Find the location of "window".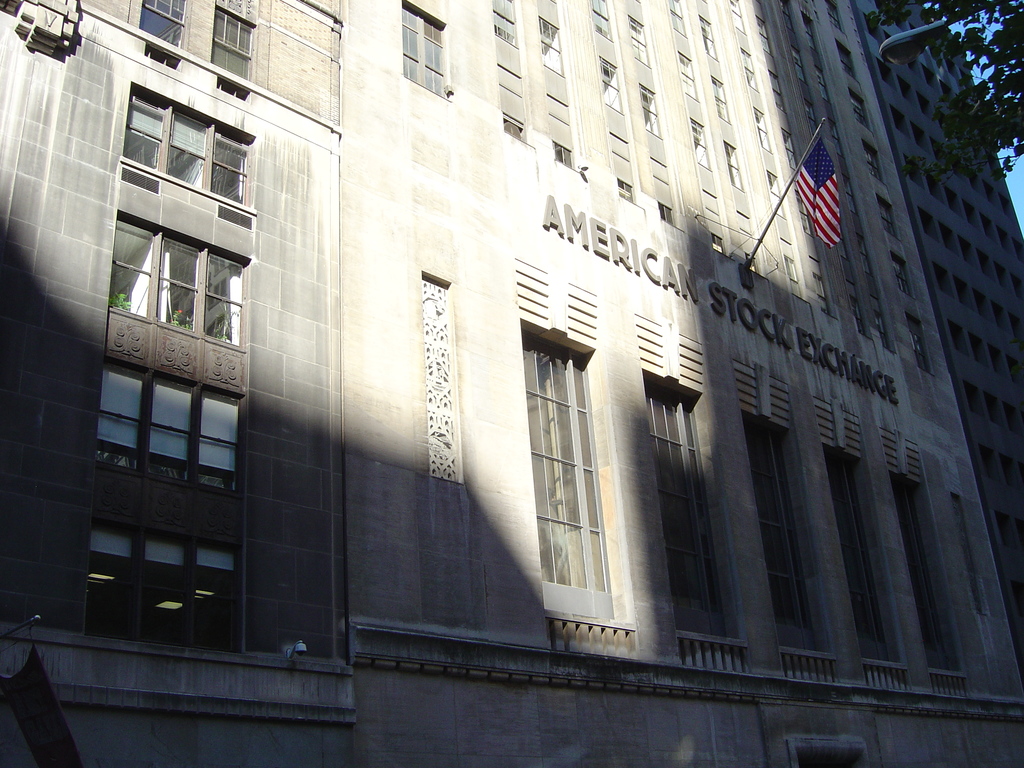
Location: [649,152,682,232].
